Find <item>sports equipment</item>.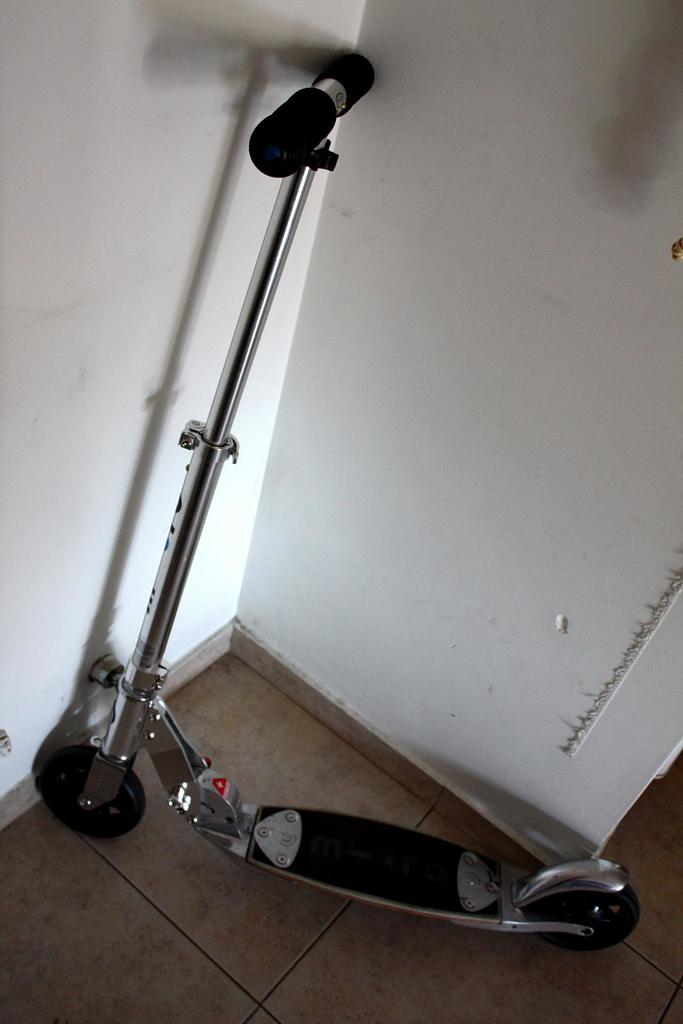
<bbox>34, 53, 640, 954</bbox>.
